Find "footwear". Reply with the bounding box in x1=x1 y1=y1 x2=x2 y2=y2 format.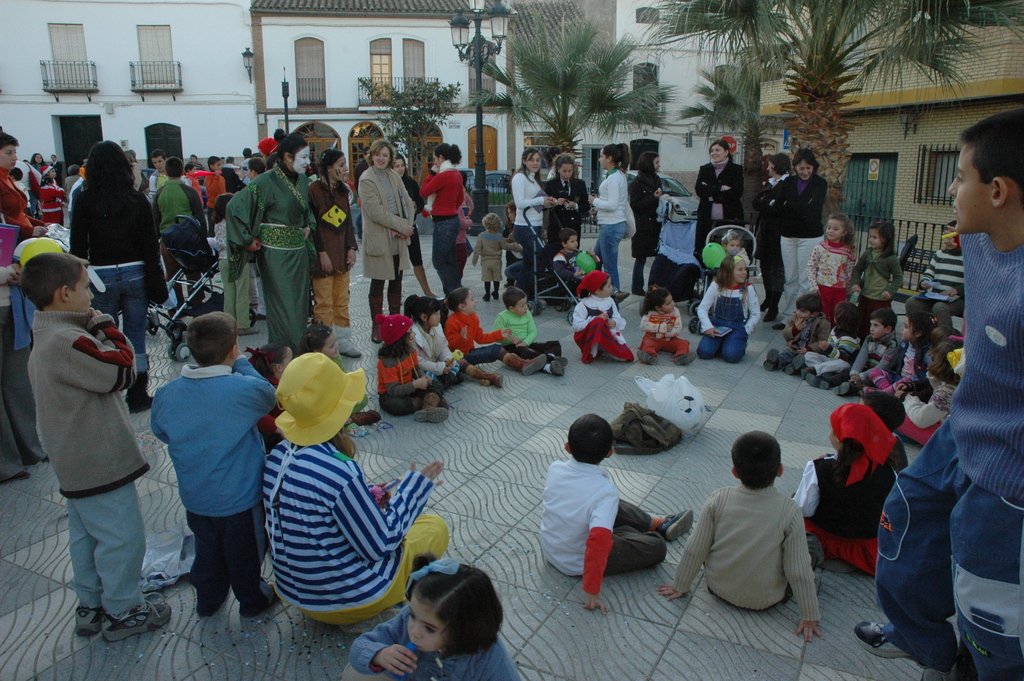
x1=550 y1=361 x2=561 y2=374.
